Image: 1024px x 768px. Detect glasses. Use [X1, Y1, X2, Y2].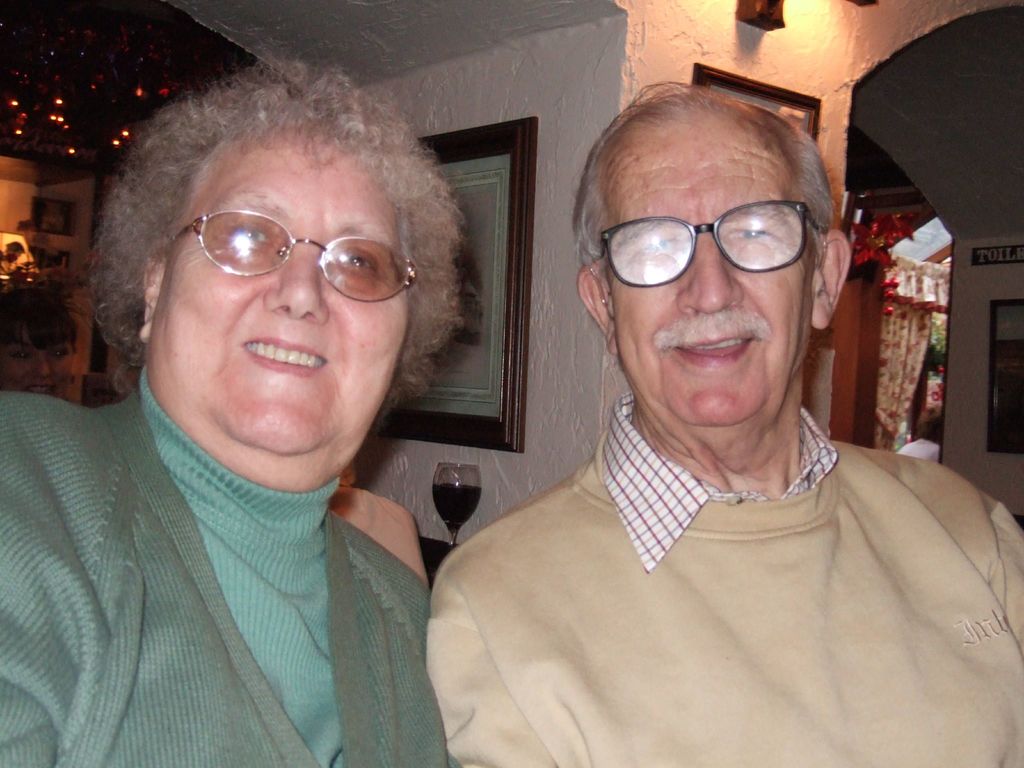
[576, 195, 824, 287].
